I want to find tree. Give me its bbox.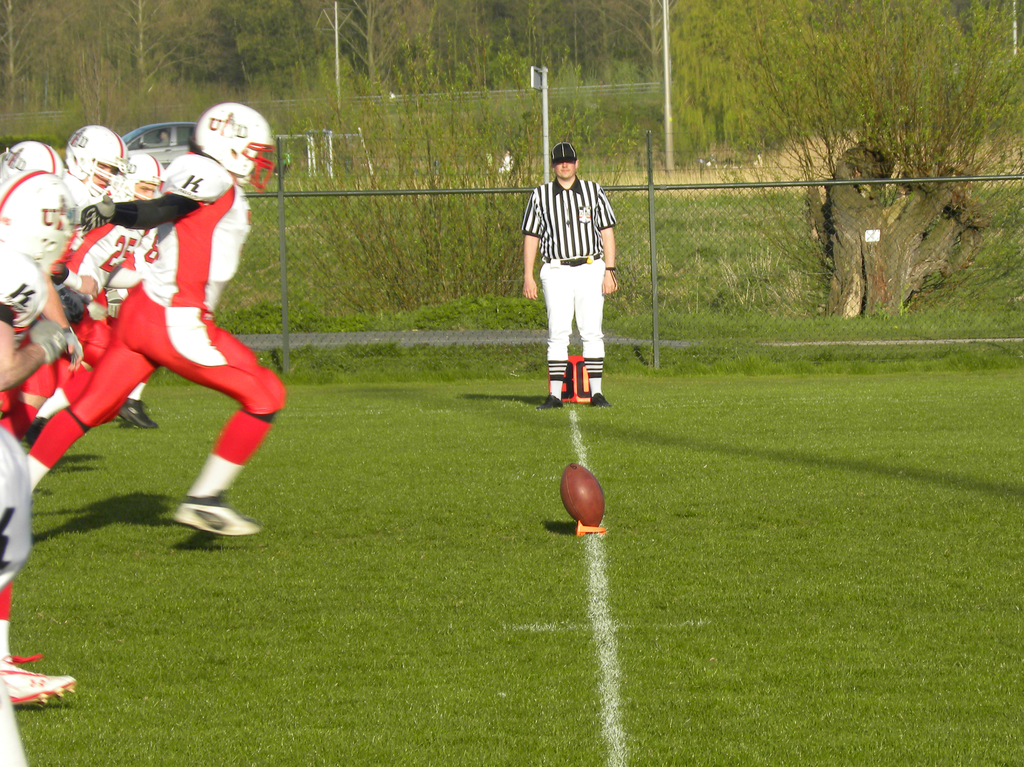
{"x1": 90, "y1": 0, "x2": 190, "y2": 92}.
